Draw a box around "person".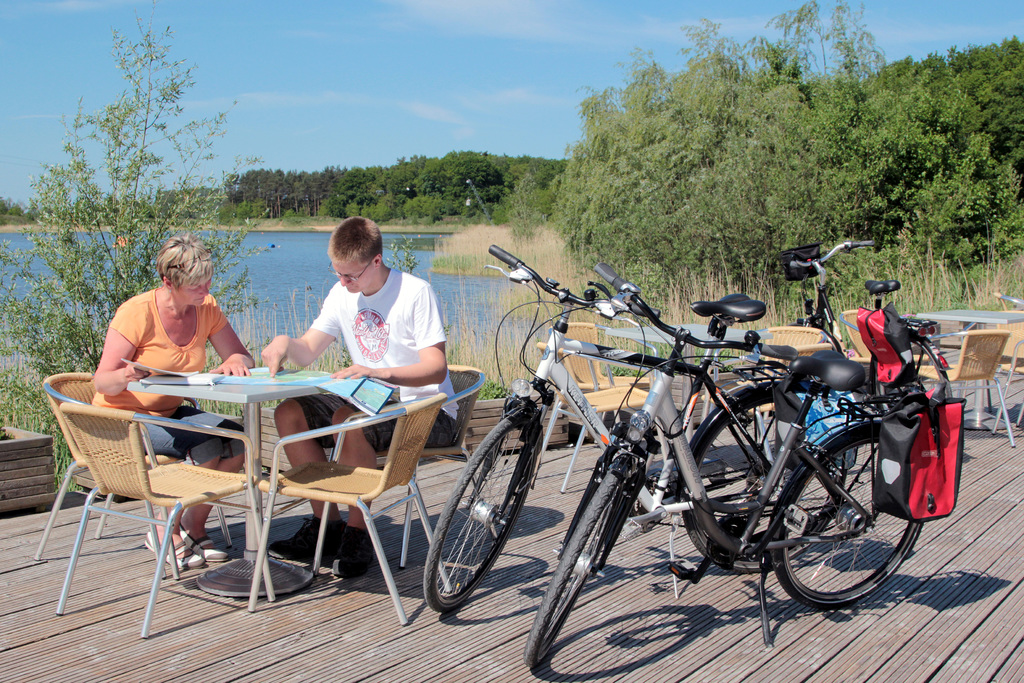
257, 208, 460, 576.
